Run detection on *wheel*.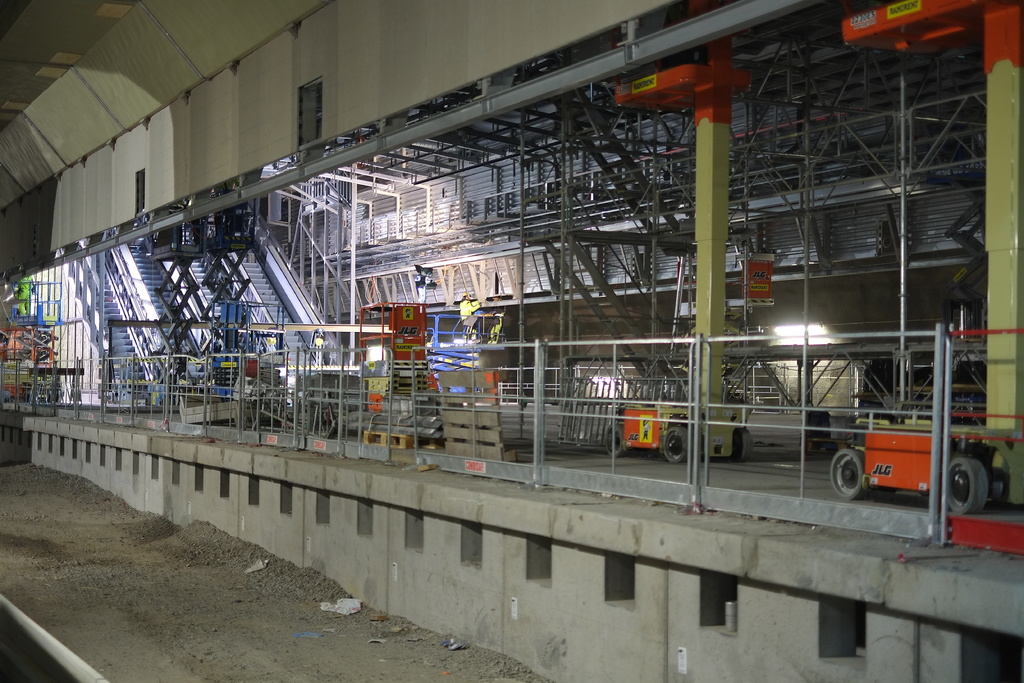
Result: 829 448 872 500.
